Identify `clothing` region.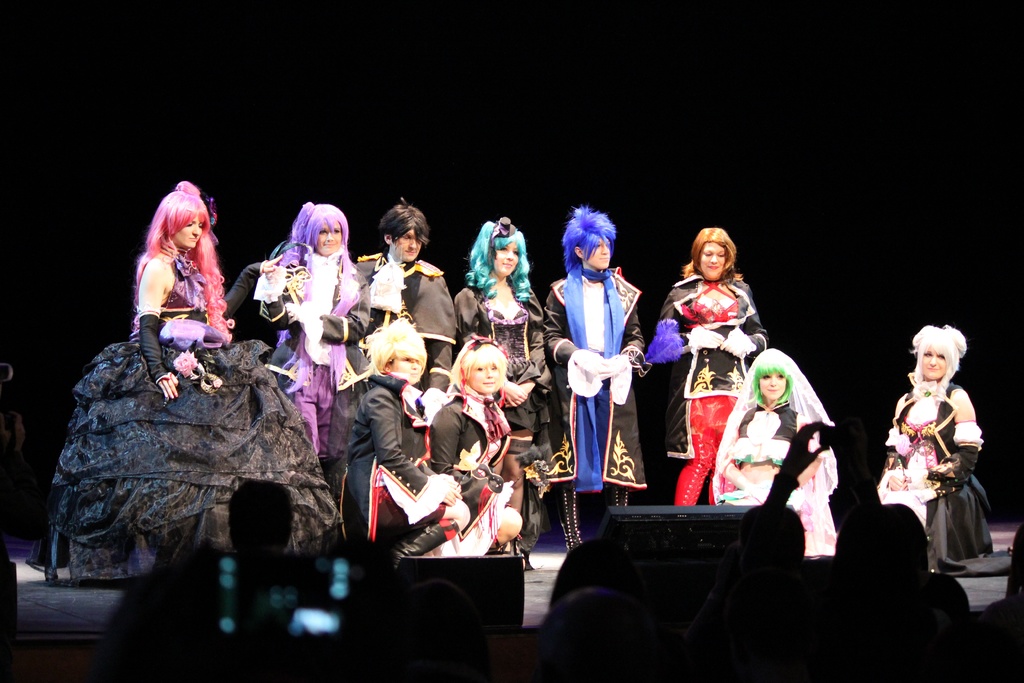
Region: 344 379 466 568.
